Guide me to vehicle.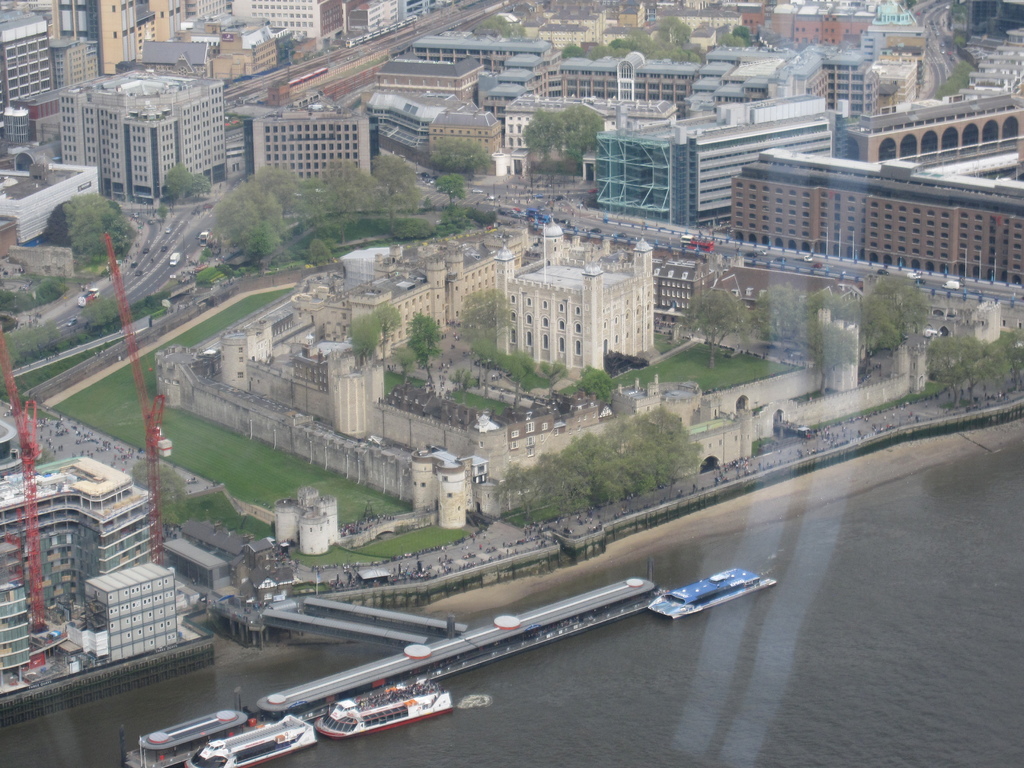
Guidance: select_region(81, 285, 102, 307).
